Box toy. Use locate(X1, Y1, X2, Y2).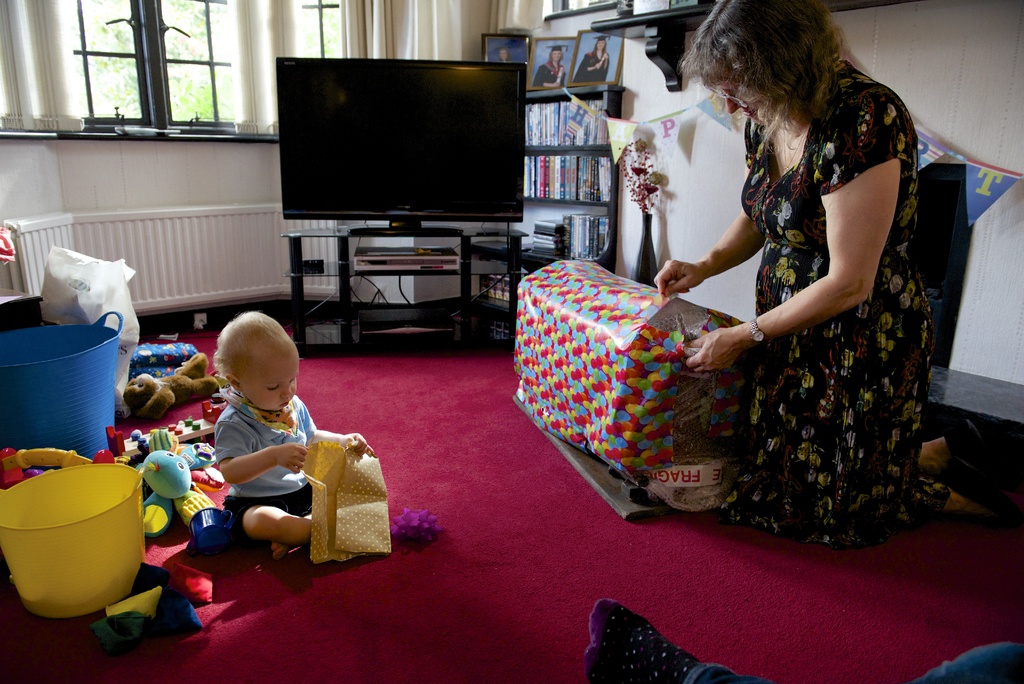
locate(118, 426, 209, 557).
